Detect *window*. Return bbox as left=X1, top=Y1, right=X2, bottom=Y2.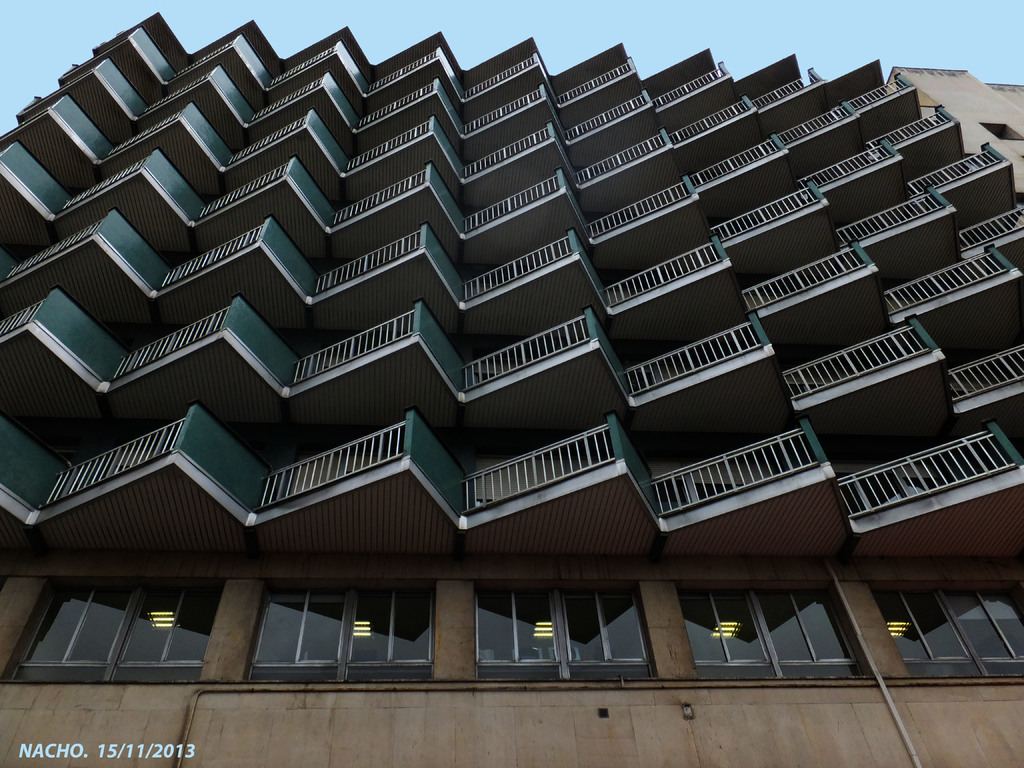
left=652, top=585, right=887, bottom=697.
